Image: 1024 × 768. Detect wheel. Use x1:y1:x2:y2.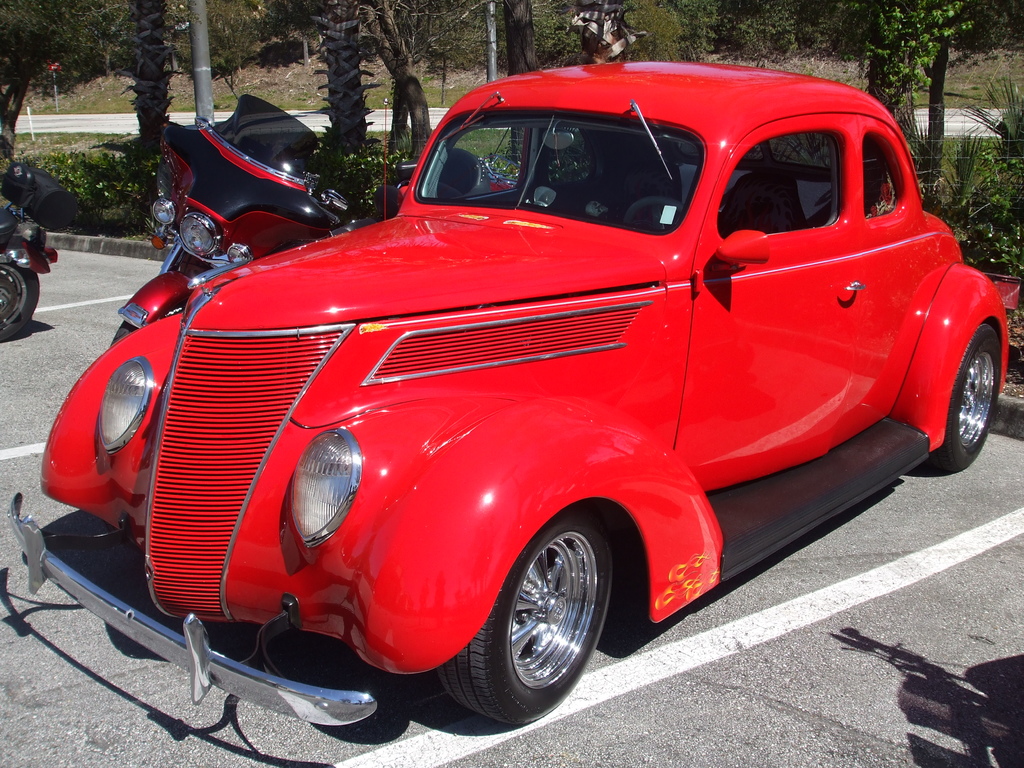
624:196:682:228.
